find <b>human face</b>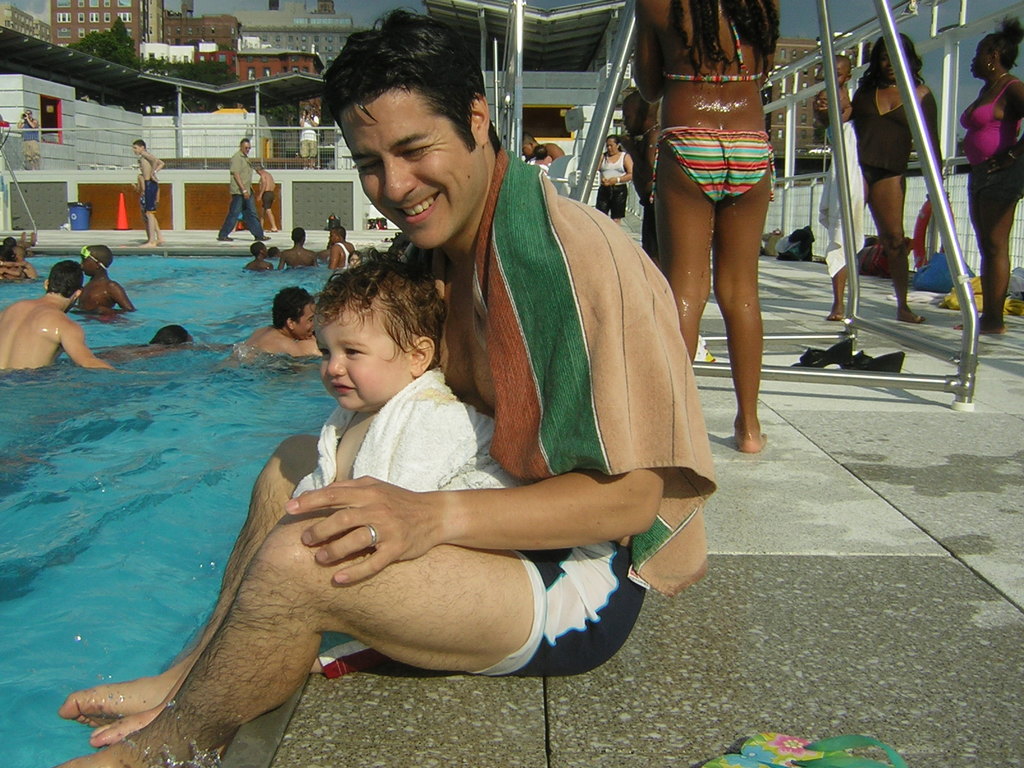
81 252 92 278
